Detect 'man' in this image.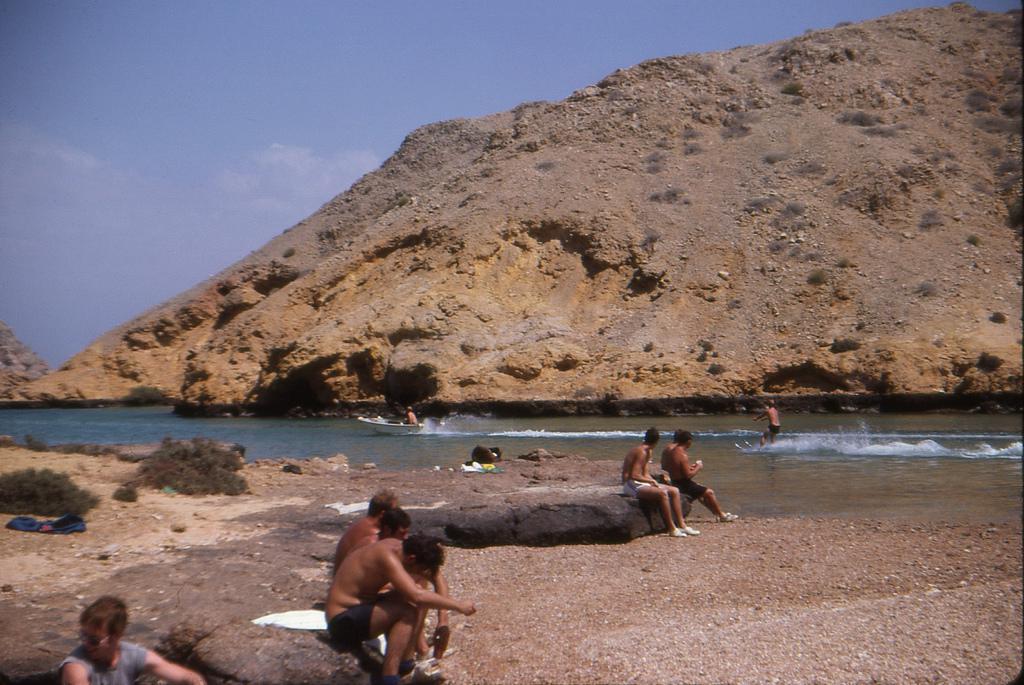
Detection: detection(402, 405, 420, 426).
